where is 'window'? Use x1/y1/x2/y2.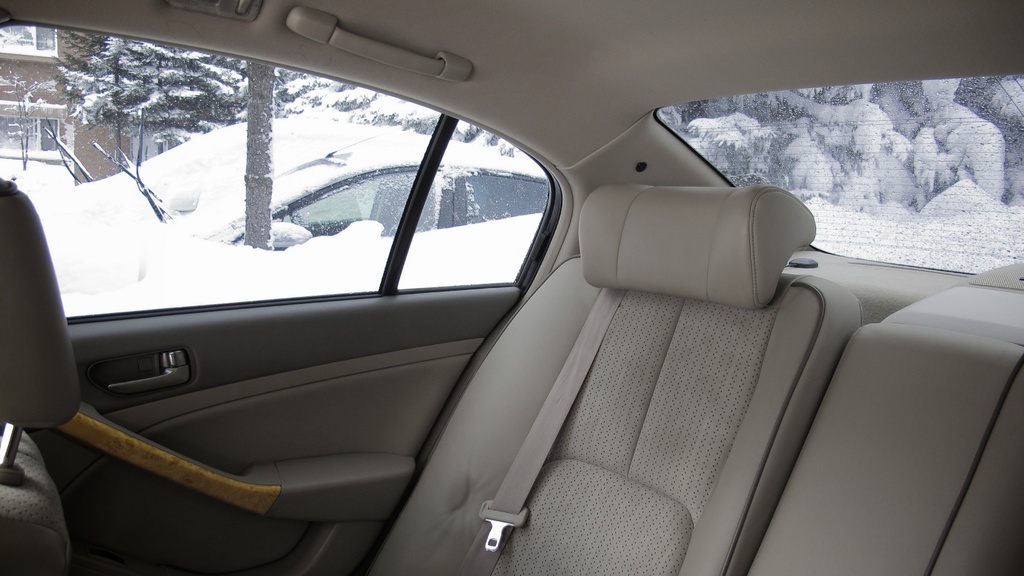
54/61/559/341.
